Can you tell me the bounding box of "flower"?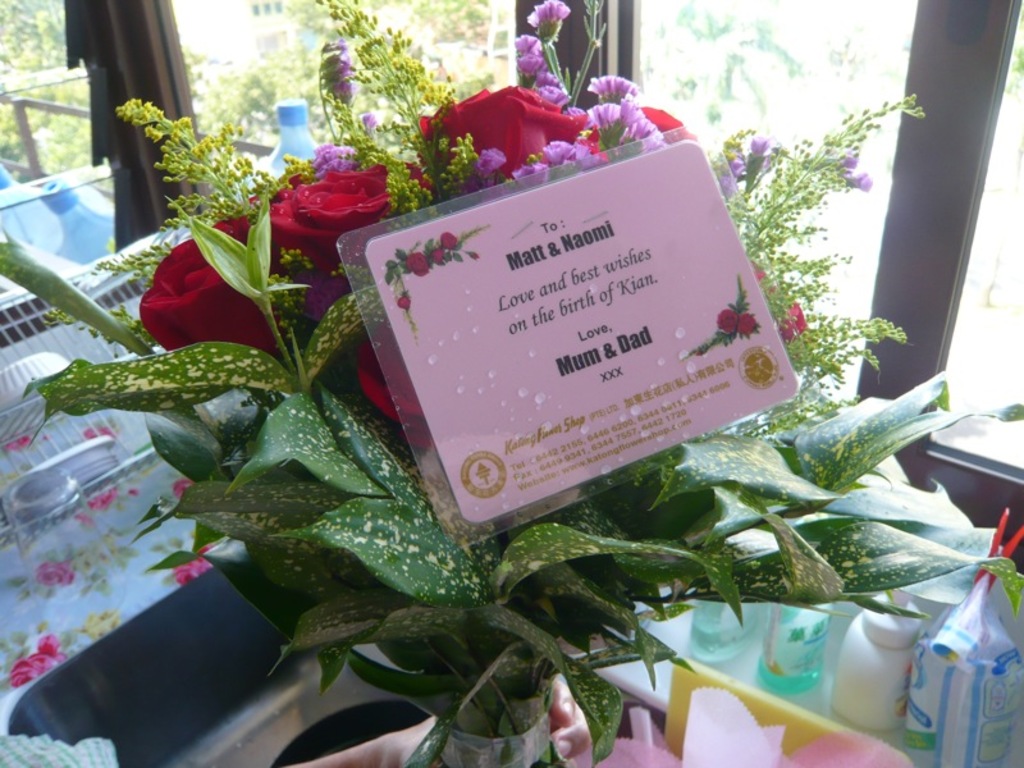
{"left": 362, "top": 339, "right": 431, "bottom": 460}.
